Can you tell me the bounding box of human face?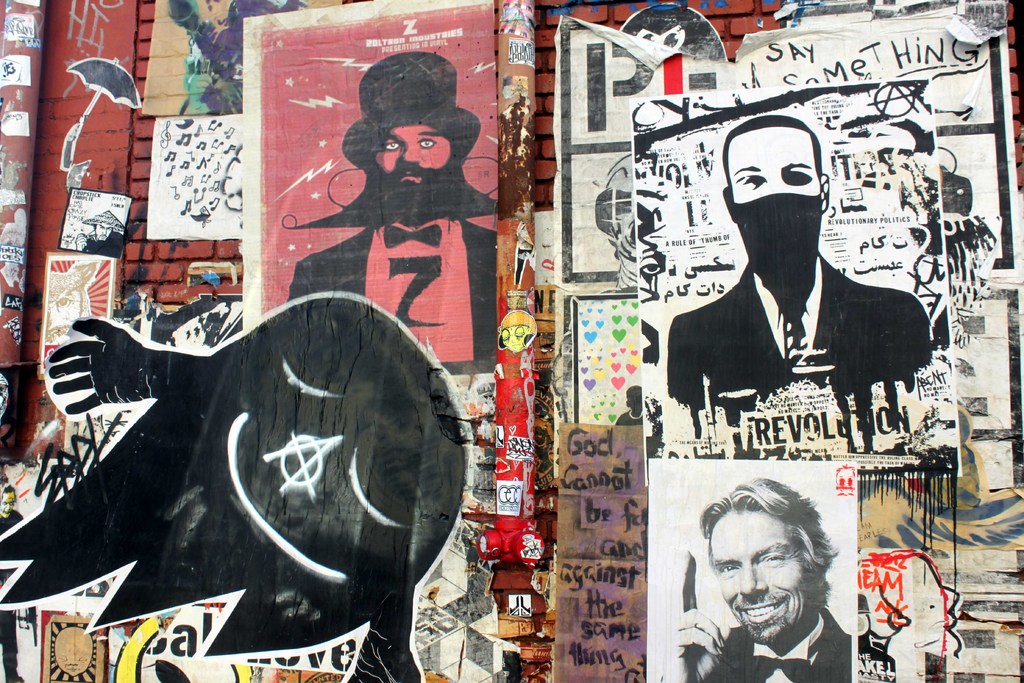
{"x1": 730, "y1": 124, "x2": 822, "y2": 204}.
